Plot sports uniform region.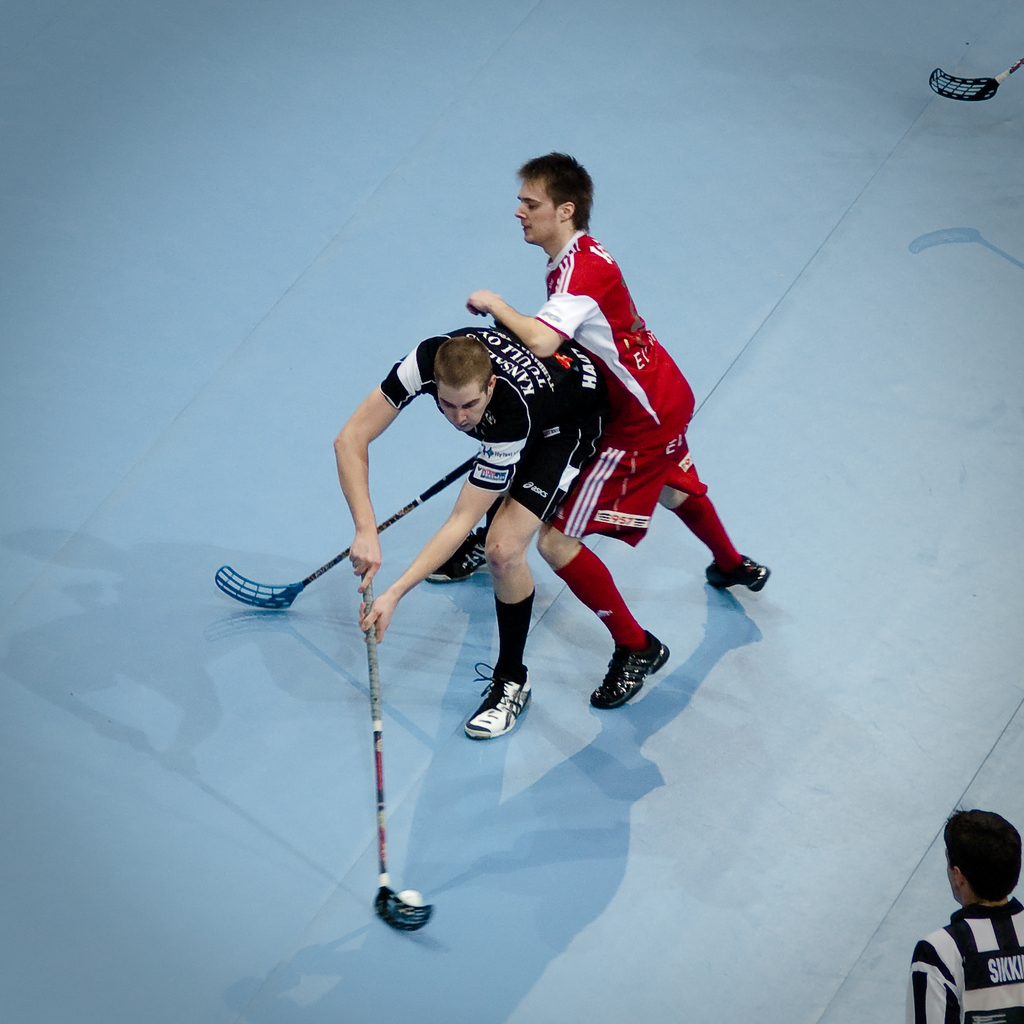
Plotted at 520, 227, 708, 536.
